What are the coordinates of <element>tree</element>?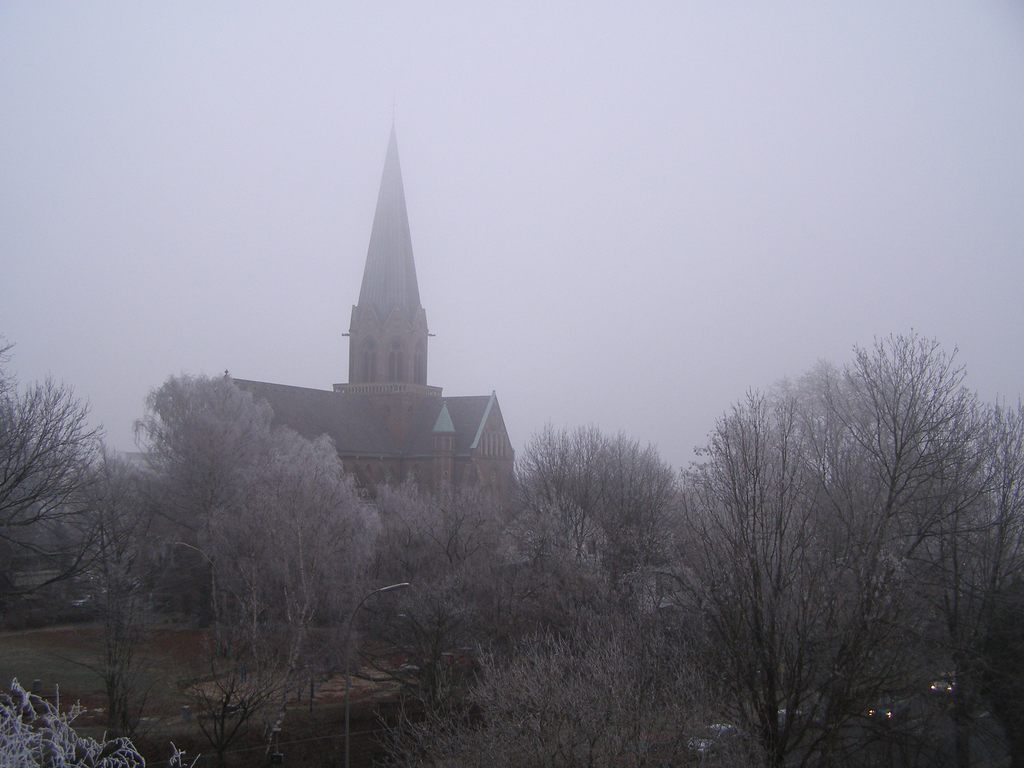
detection(664, 325, 1023, 767).
